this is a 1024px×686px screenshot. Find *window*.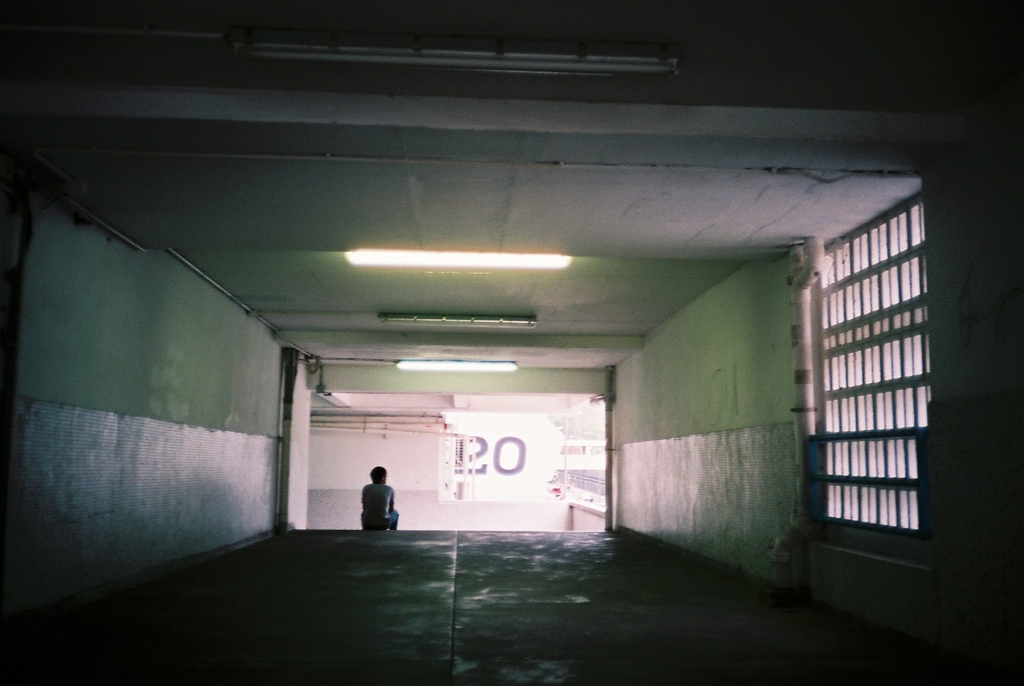
Bounding box: (789,141,934,578).
